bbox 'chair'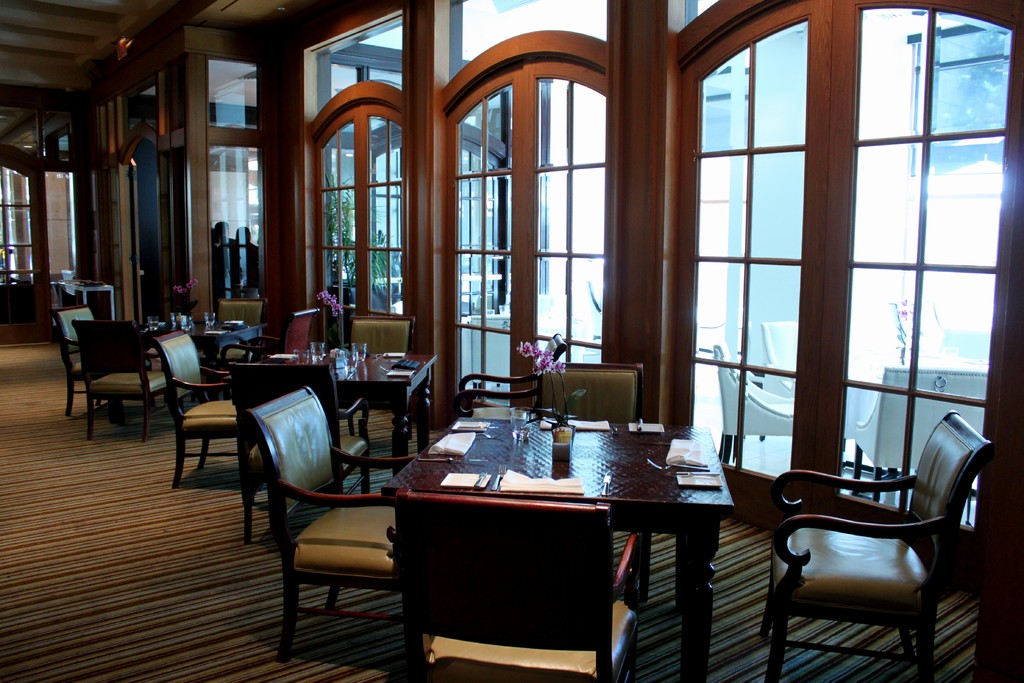
<bbox>154, 329, 238, 493</bbox>
